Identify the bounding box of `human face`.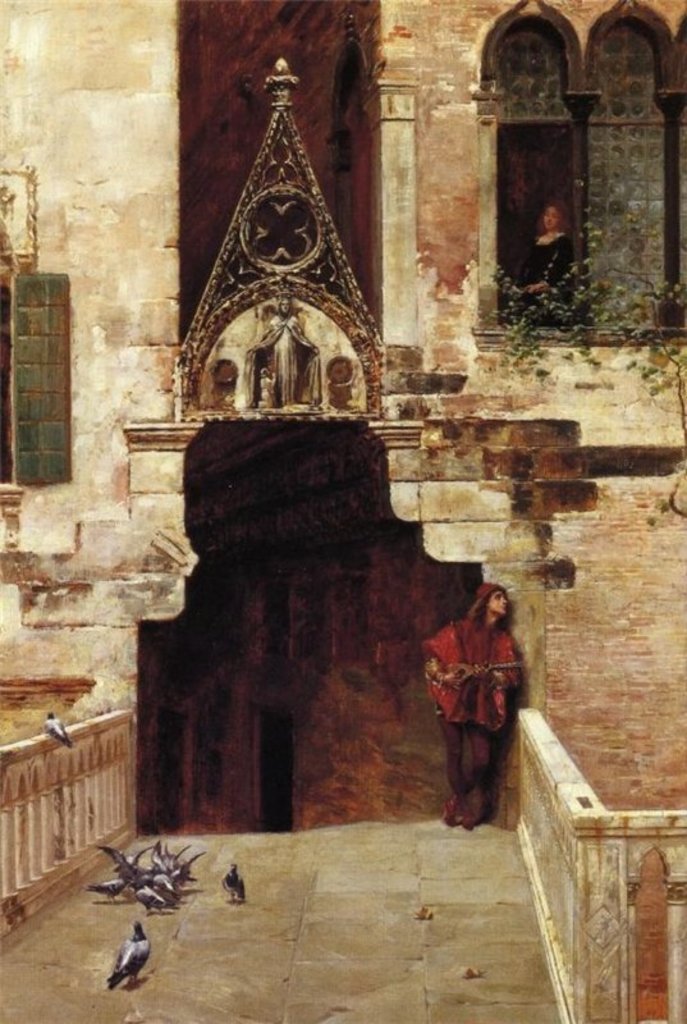
542, 204, 563, 230.
